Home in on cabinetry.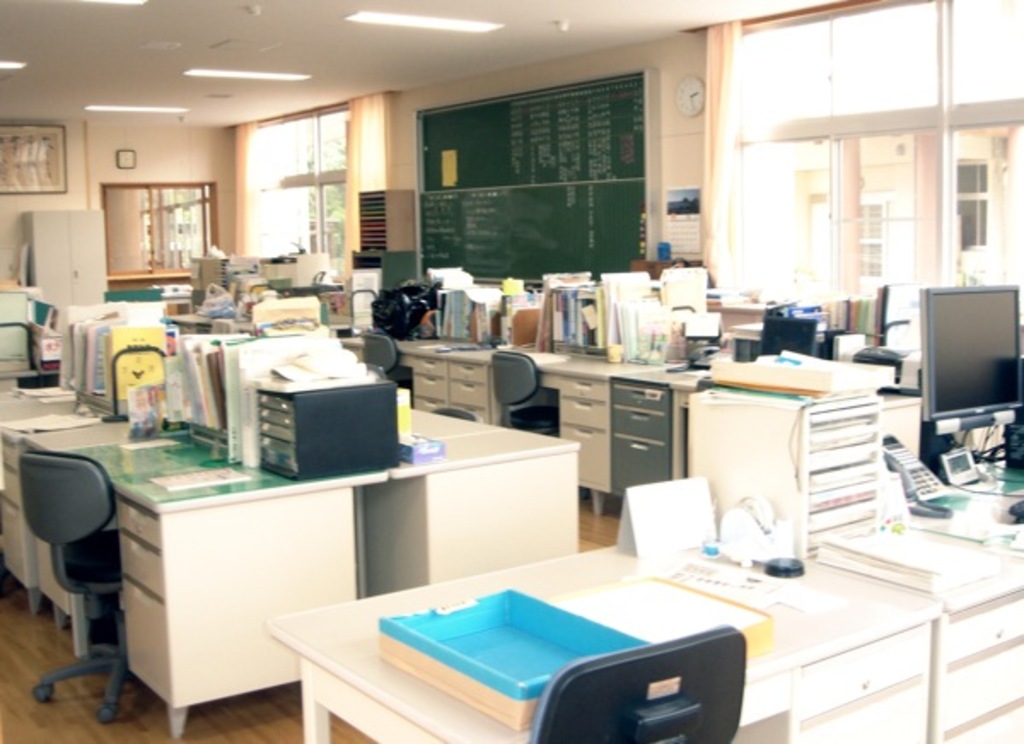
Homed in at 952,3,1022,99.
